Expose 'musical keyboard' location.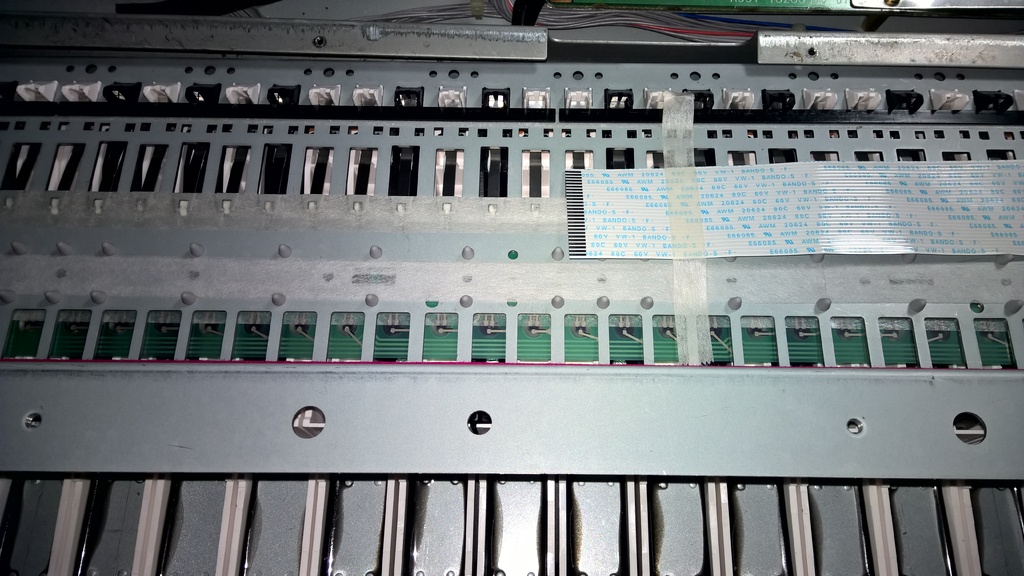
Exposed at box=[61, 20, 1023, 570].
